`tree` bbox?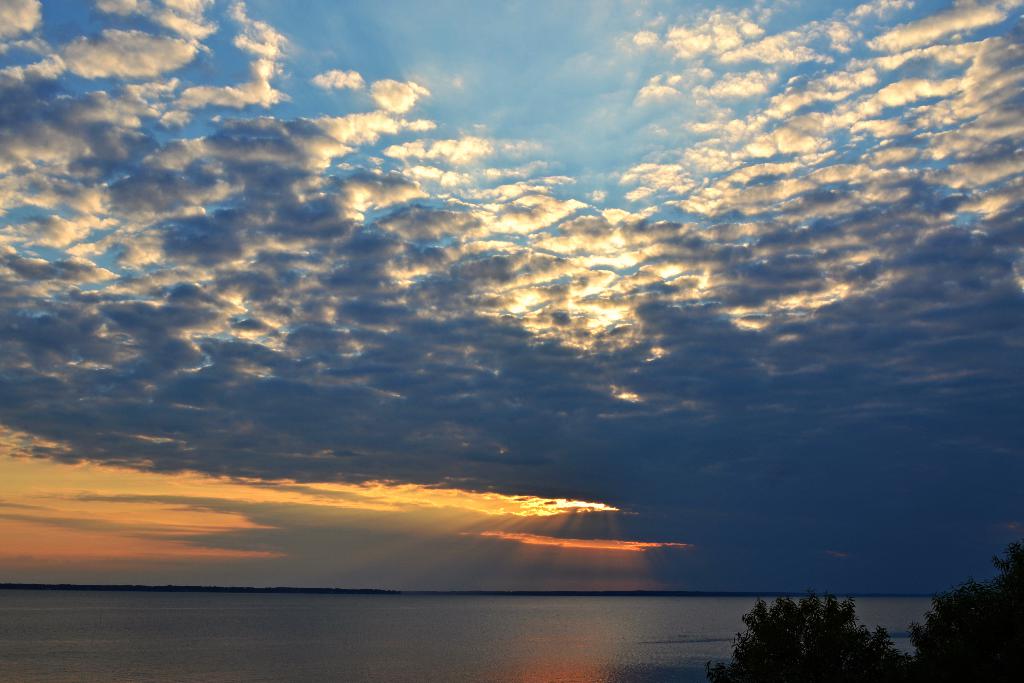
rect(911, 550, 1023, 682)
